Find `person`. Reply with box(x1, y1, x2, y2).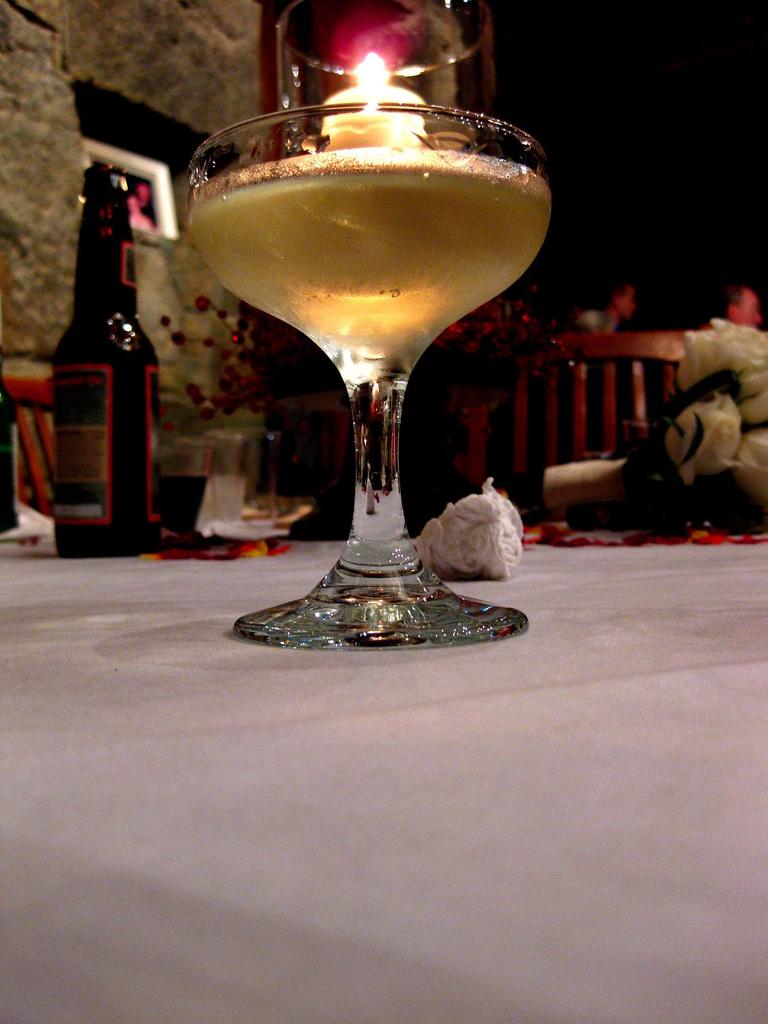
box(607, 275, 636, 336).
